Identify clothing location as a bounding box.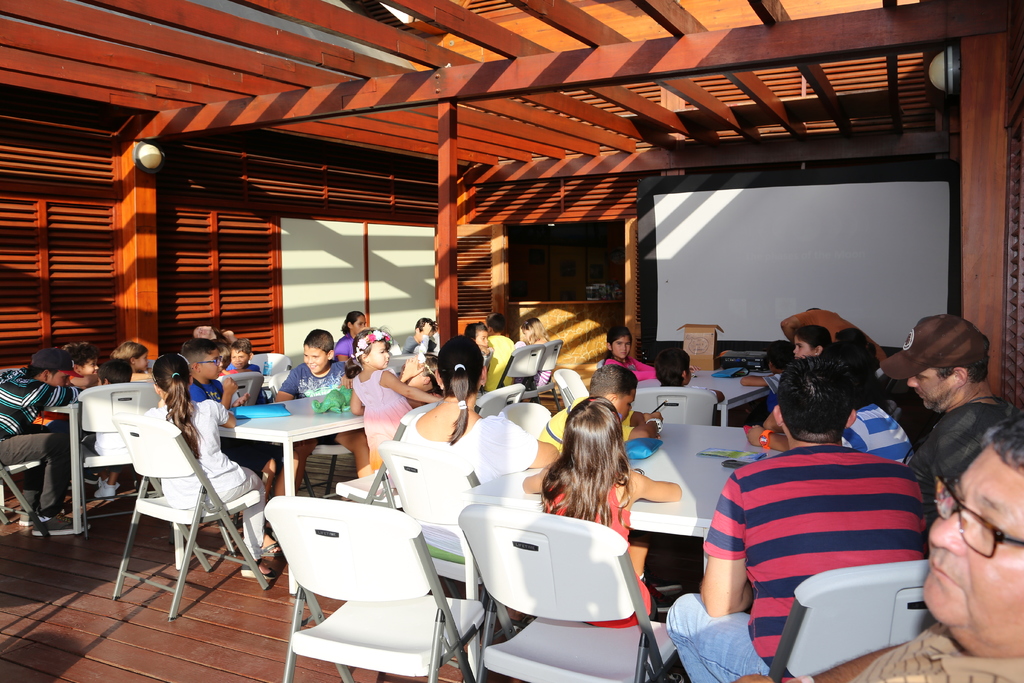
<box>350,368,417,465</box>.
